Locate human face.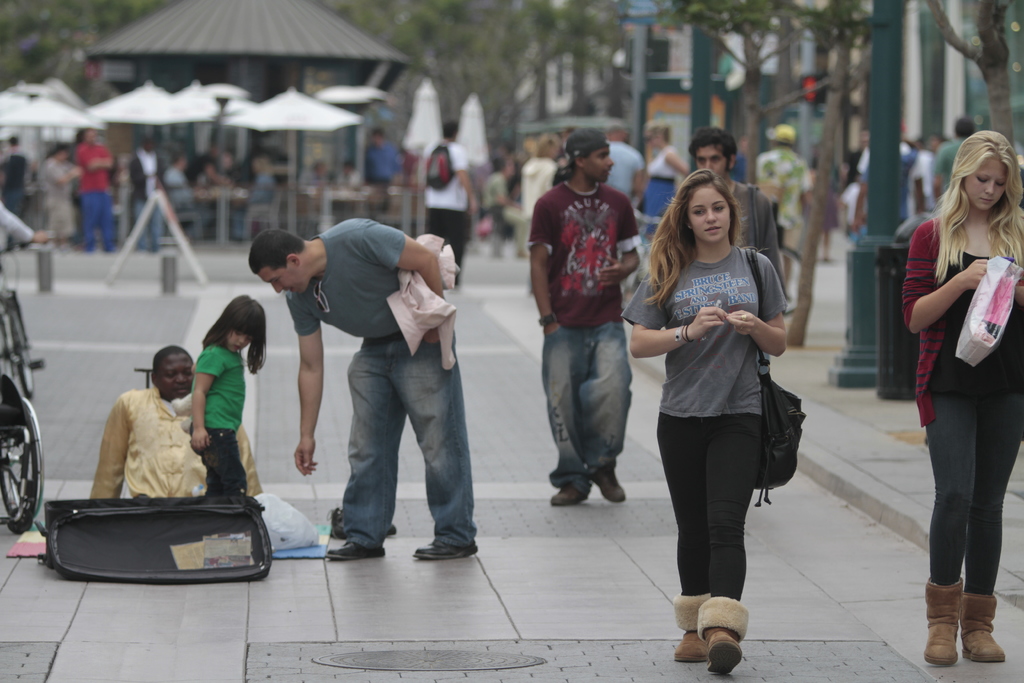
Bounding box: select_region(967, 162, 1007, 210).
